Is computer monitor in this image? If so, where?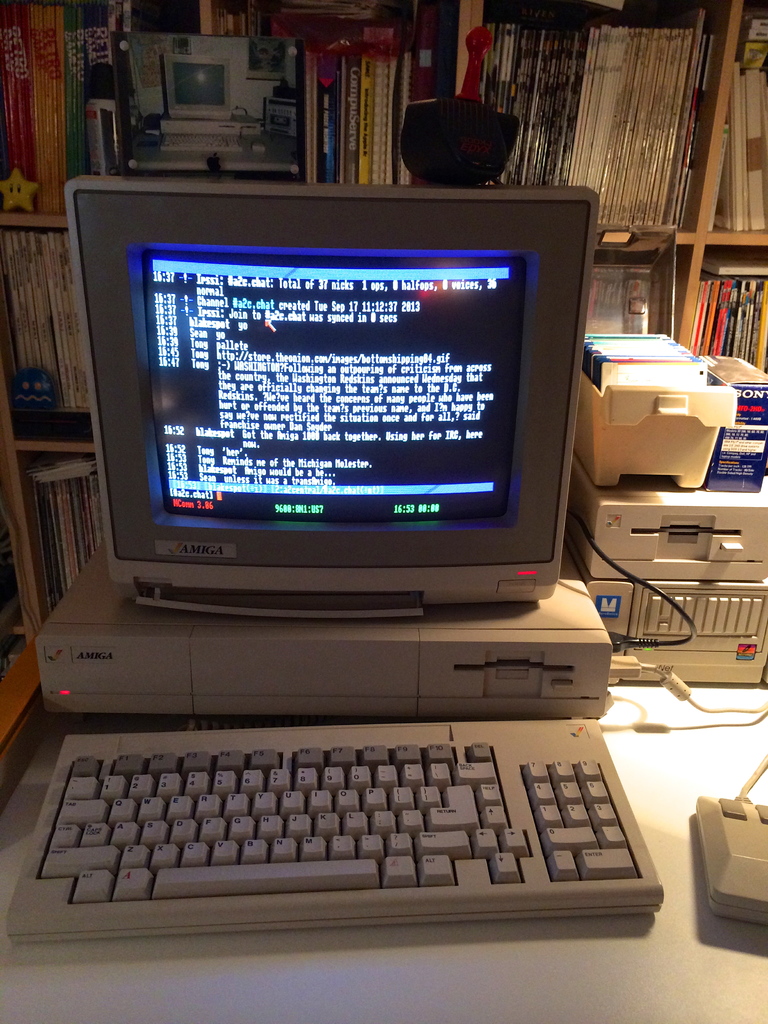
Yes, at box(64, 174, 597, 620).
